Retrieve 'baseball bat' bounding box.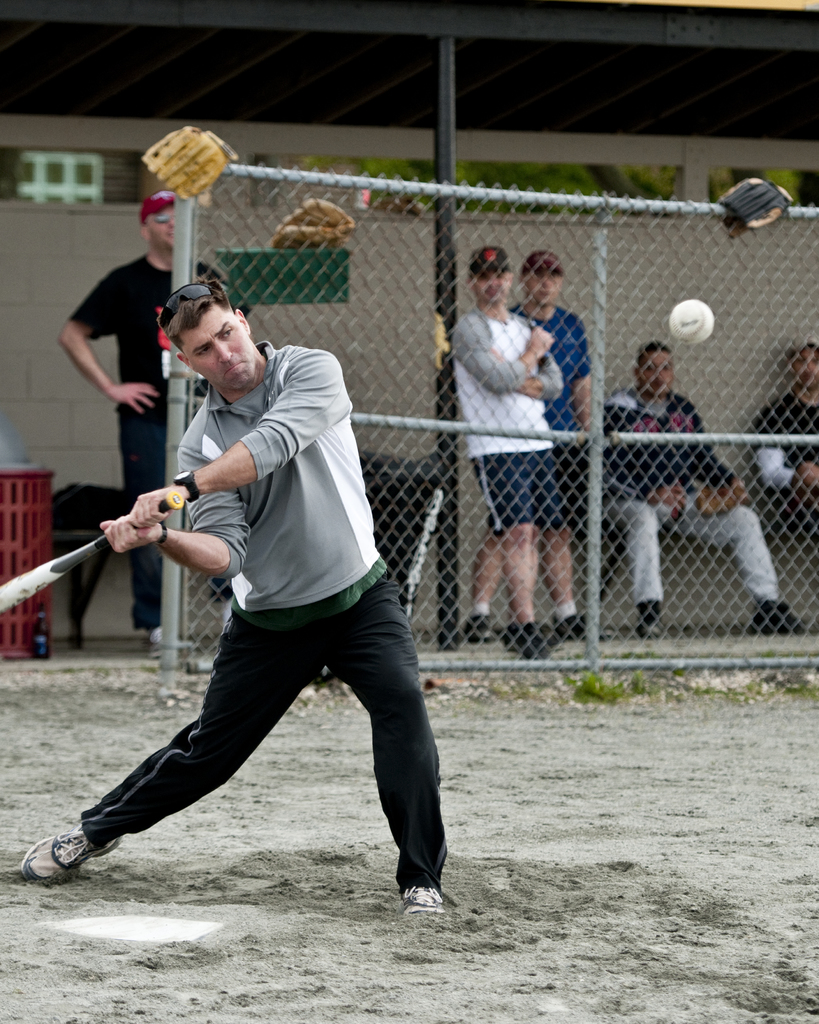
Bounding box: Rect(0, 496, 181, 618).
